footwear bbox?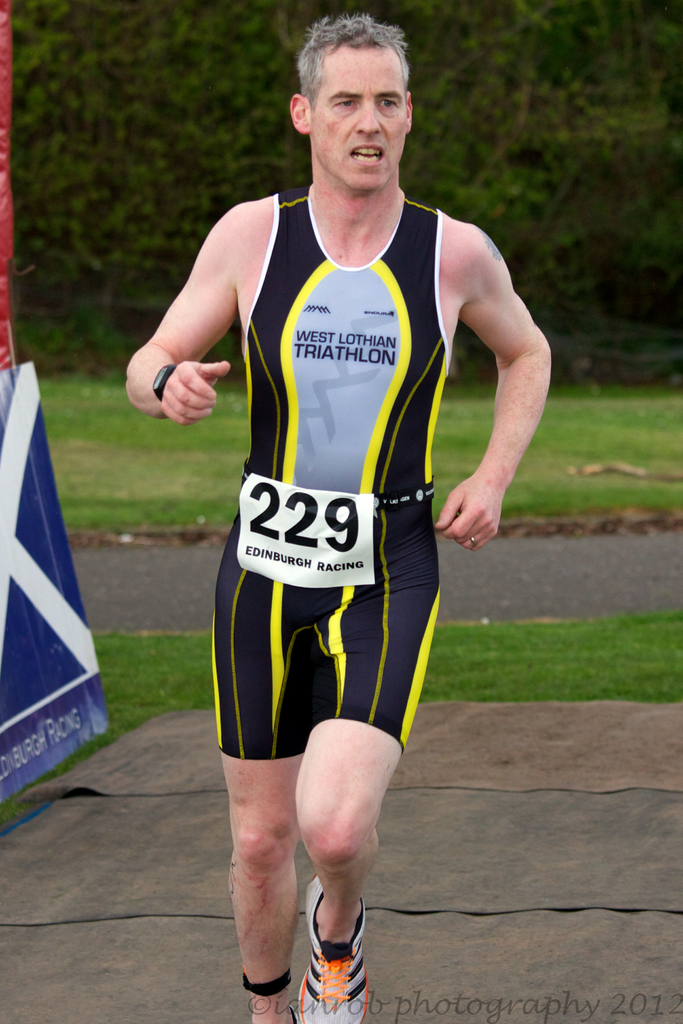
BBox(291, 876, 371, 1023)
